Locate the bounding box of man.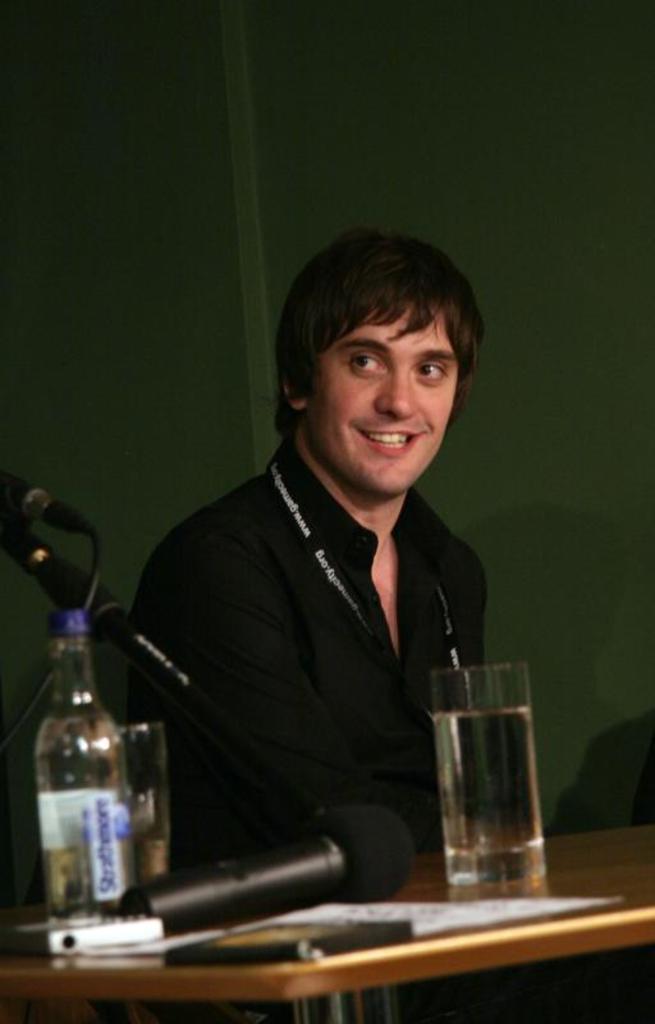
Bounding box: [left=86, top=230, right=508, bottom=941].
